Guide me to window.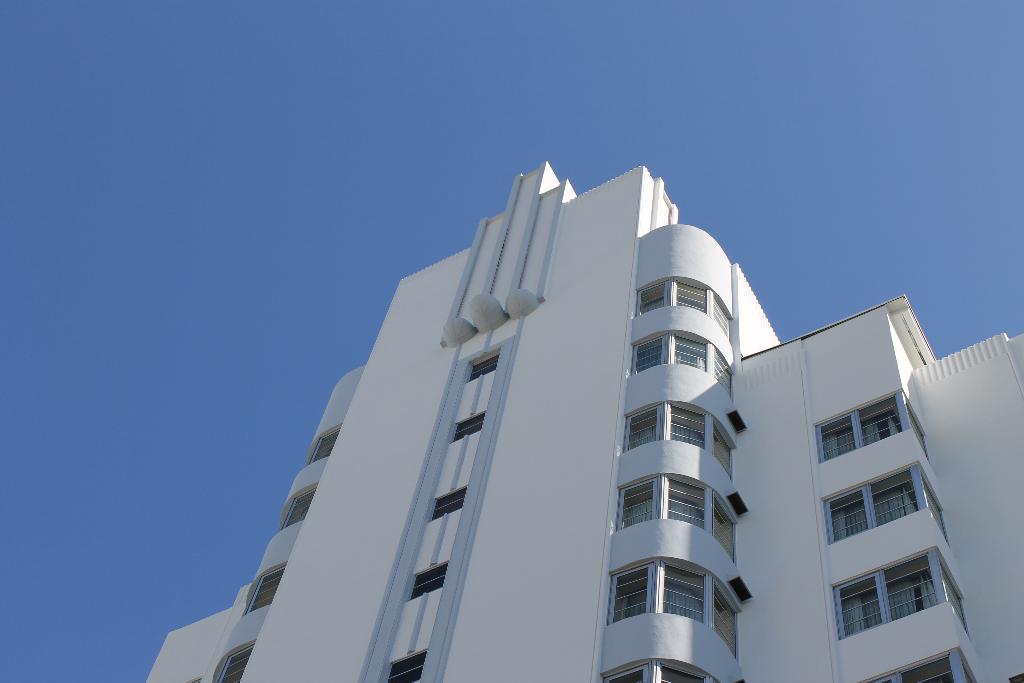
Guidance: [822,461,953,547].
